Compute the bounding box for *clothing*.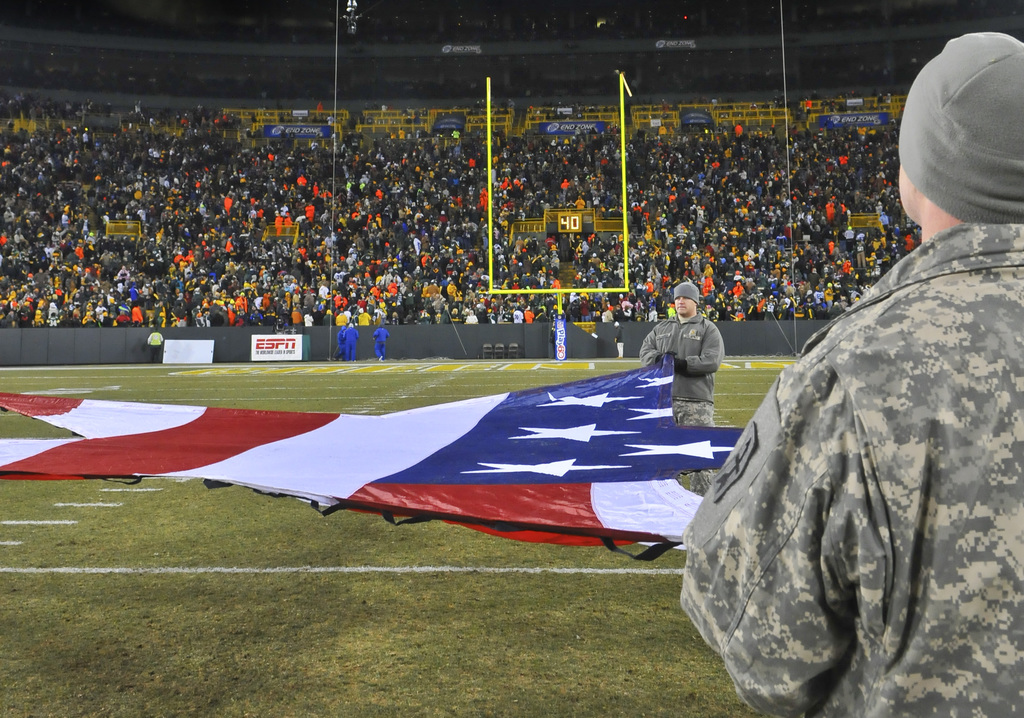
select_region(176, 306, 184, 325).
